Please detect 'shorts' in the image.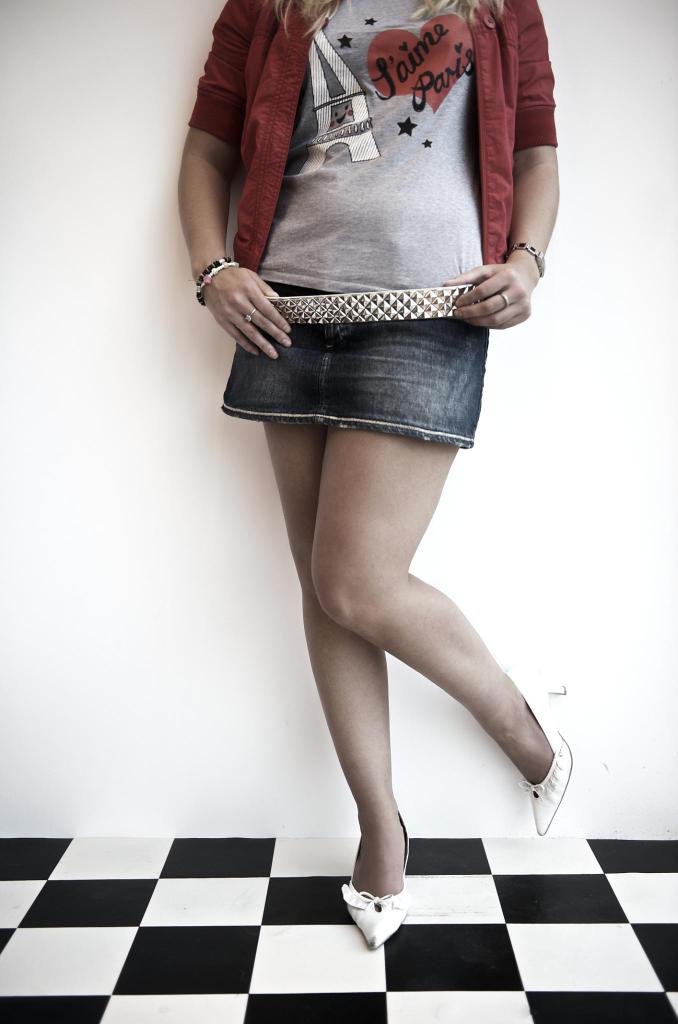
rect(222, 279, 491, 448).
